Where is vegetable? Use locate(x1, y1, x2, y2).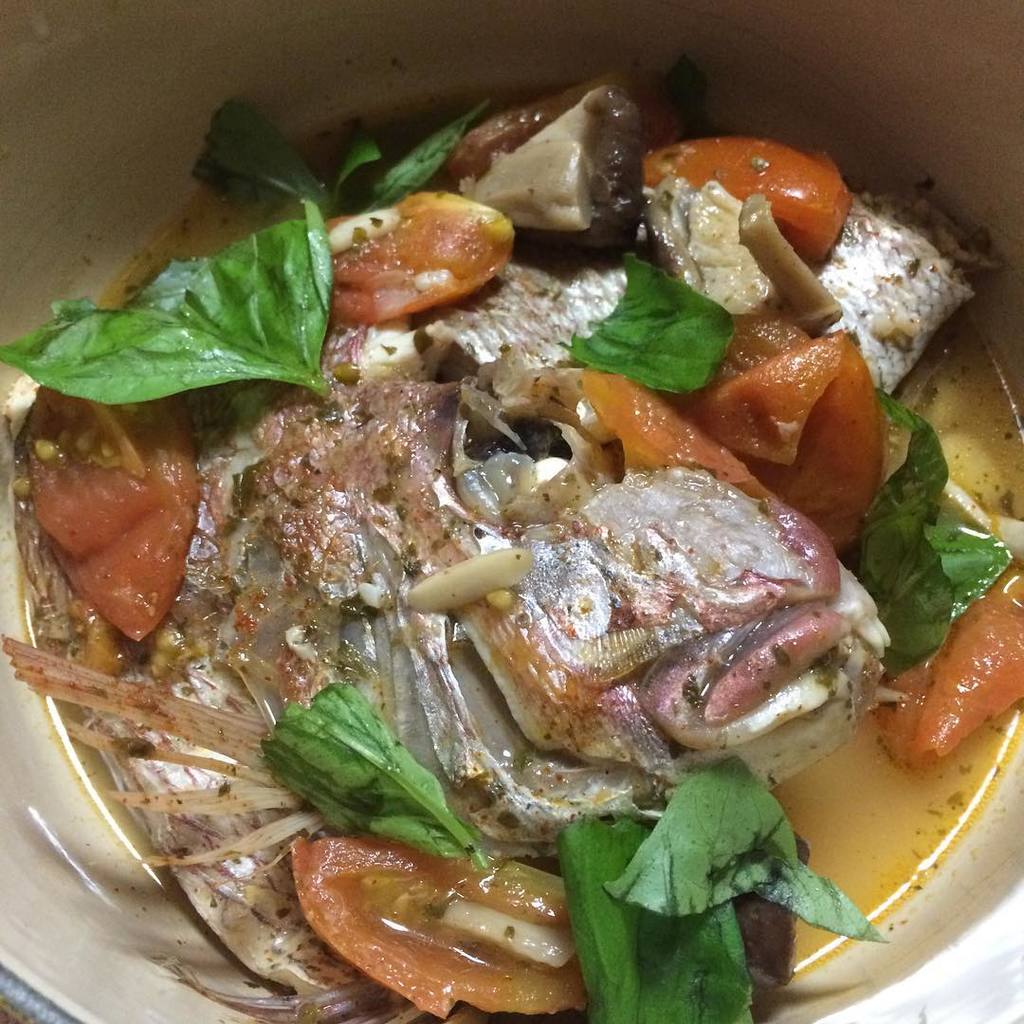
locate(0, 204, 332, 394).
